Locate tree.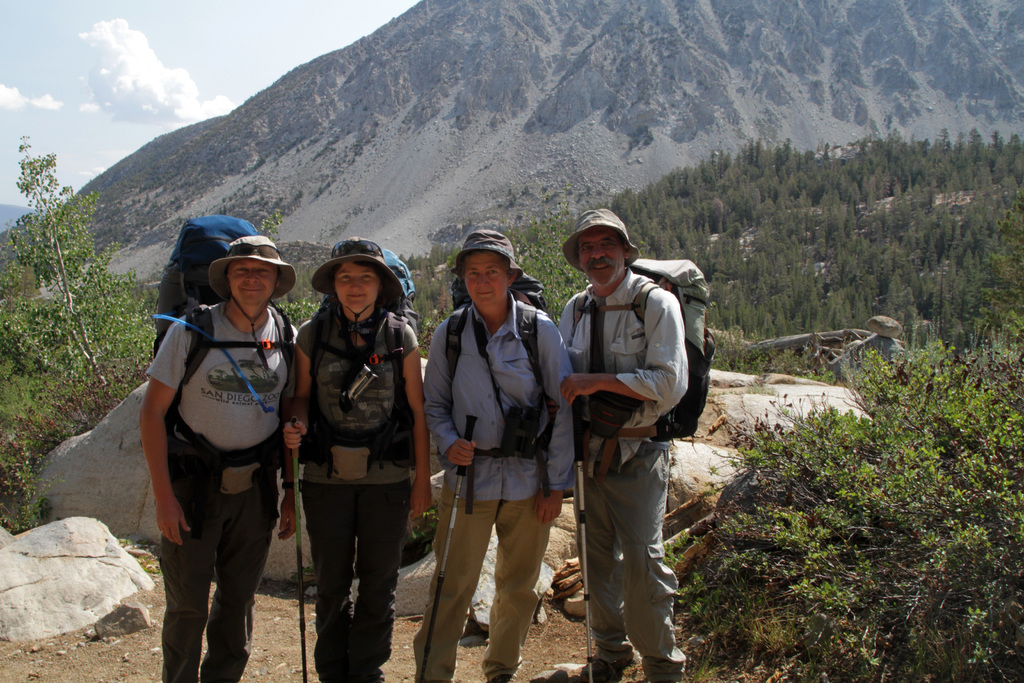
Bounding box: <bbox>931, 128, 957, 188</bbox>.
